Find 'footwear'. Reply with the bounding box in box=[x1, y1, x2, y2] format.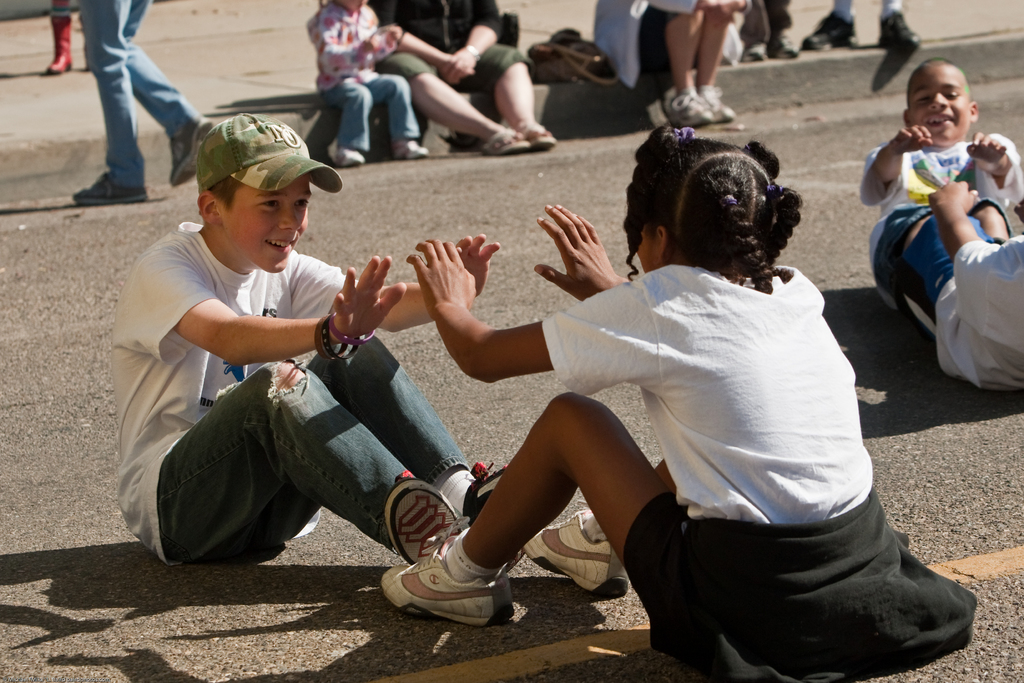
box=[874, 4, 923, 89].
